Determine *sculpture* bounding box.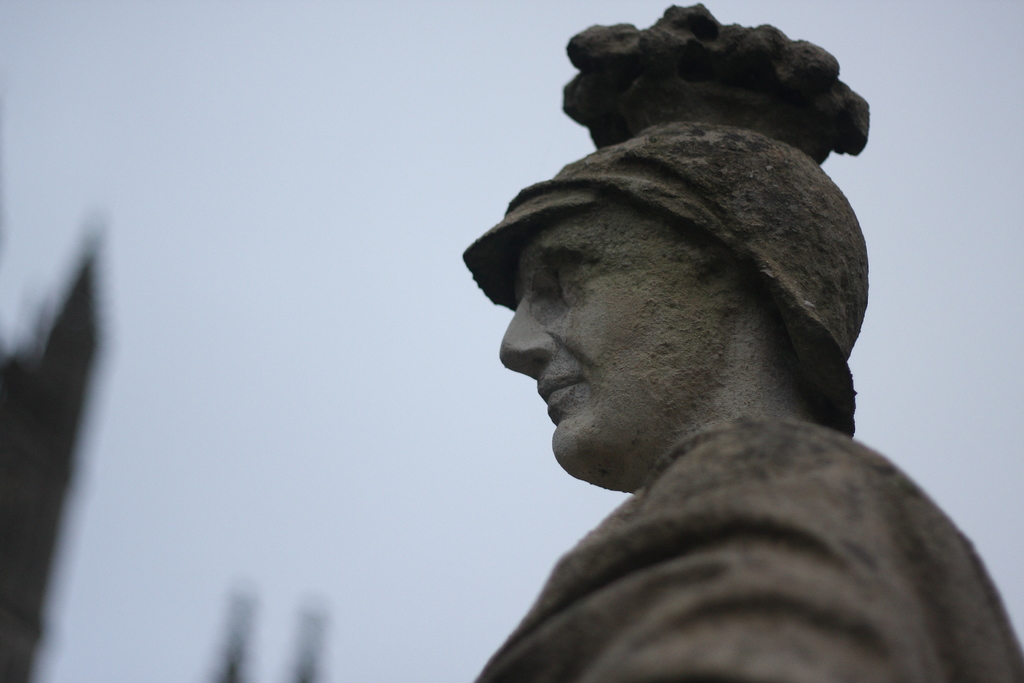
Determined: [x1=445, y1=26, x2=936, y2=595].
